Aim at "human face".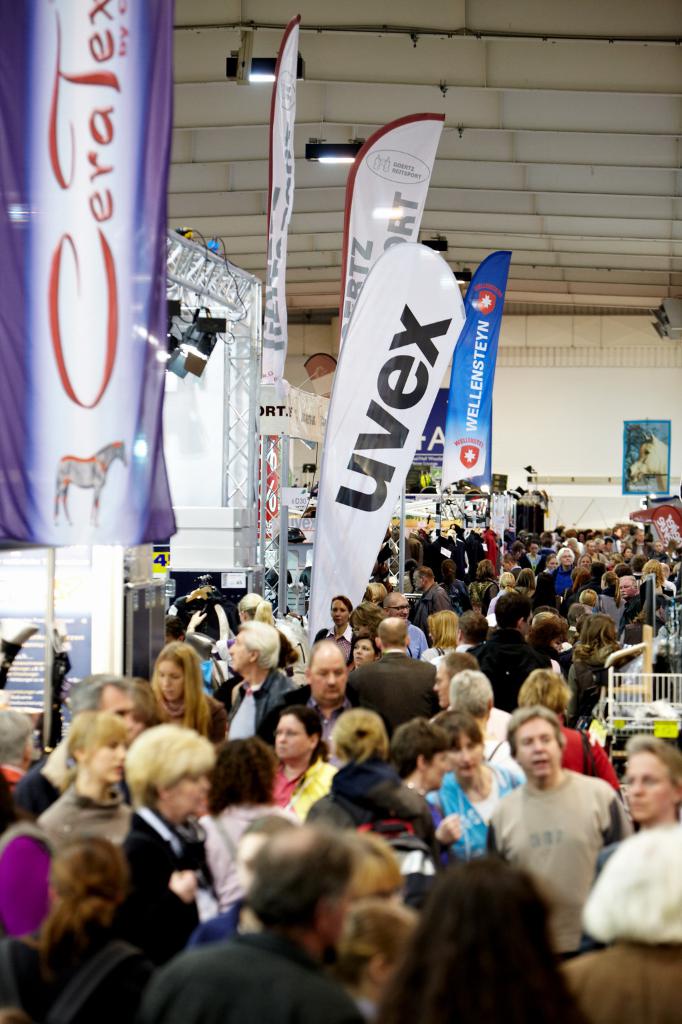
Aimed at {"x1": 150, "y1": 662, "x2": 183, "y2": 695}.
